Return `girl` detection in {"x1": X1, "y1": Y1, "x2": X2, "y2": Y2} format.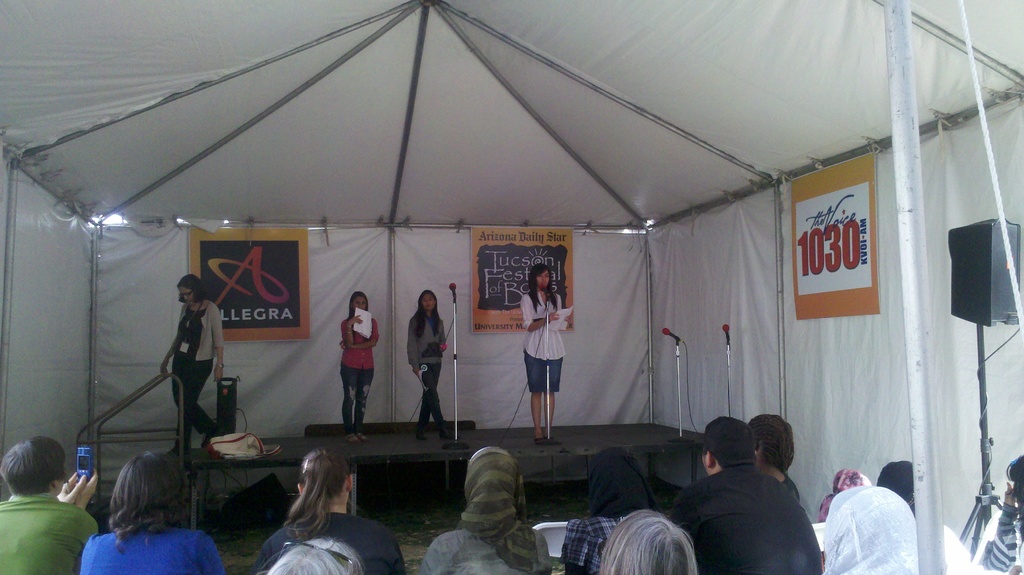
{"x1": 344, "y1": 293, "x2": 378, "y2": 438}.
